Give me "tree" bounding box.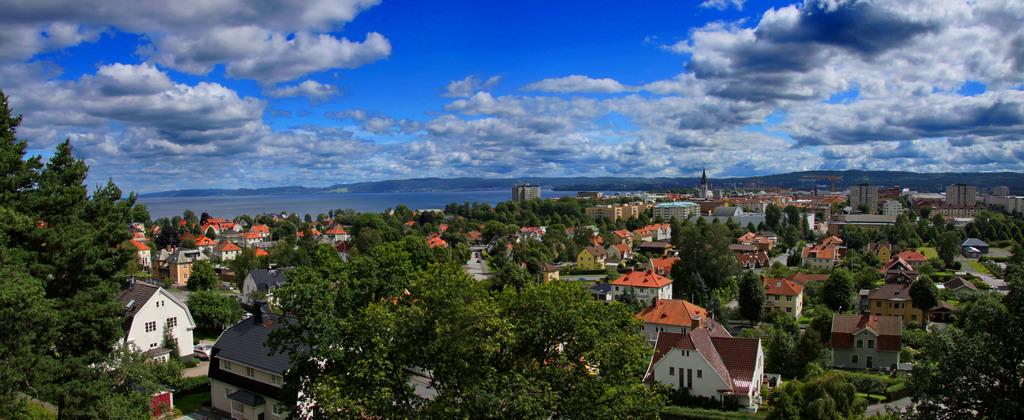
(left=159, top=218, right=173, bottom=241).
